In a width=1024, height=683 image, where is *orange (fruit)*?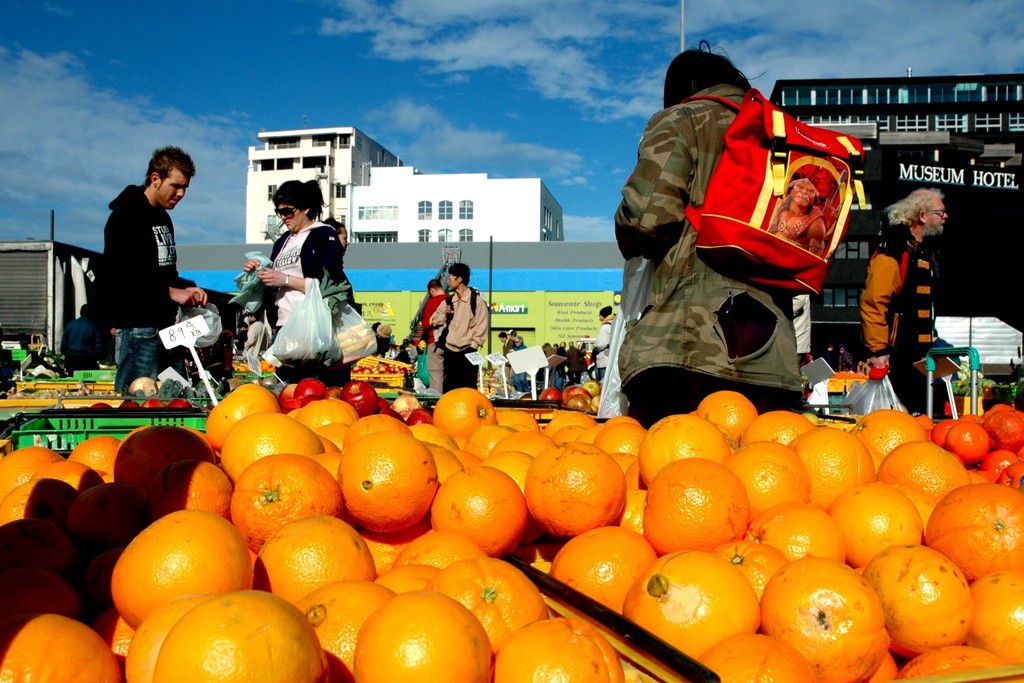
box(890, 435, 968, 513).
